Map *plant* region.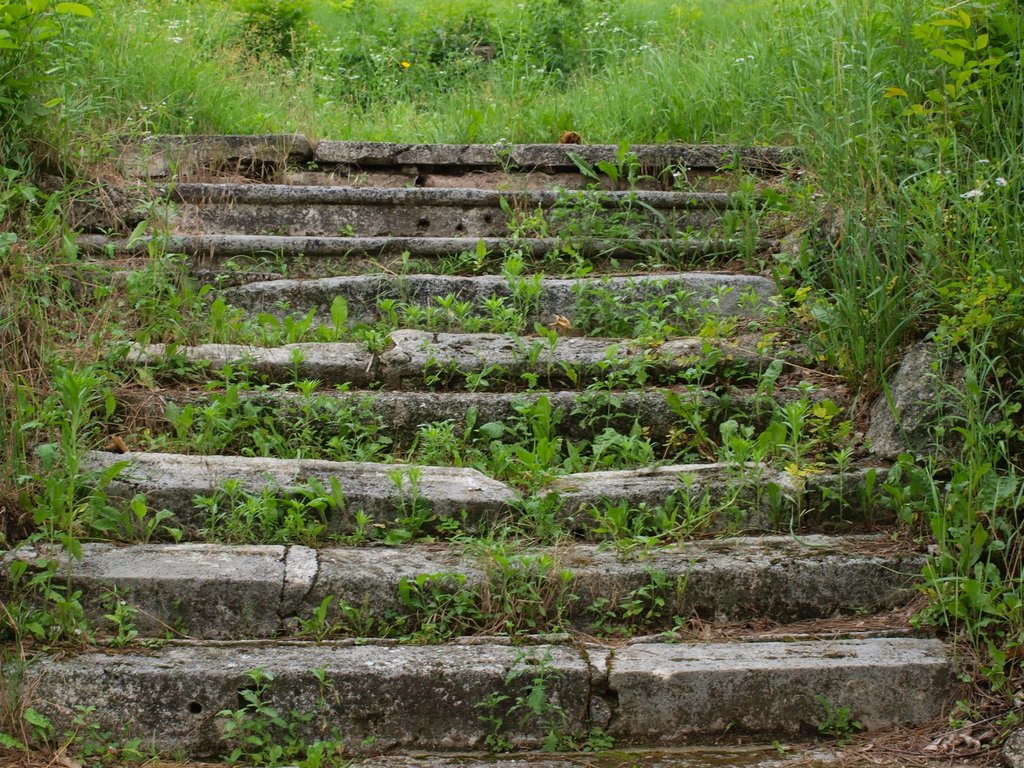
Mapped to bbox(348, 506, 374, 547).
